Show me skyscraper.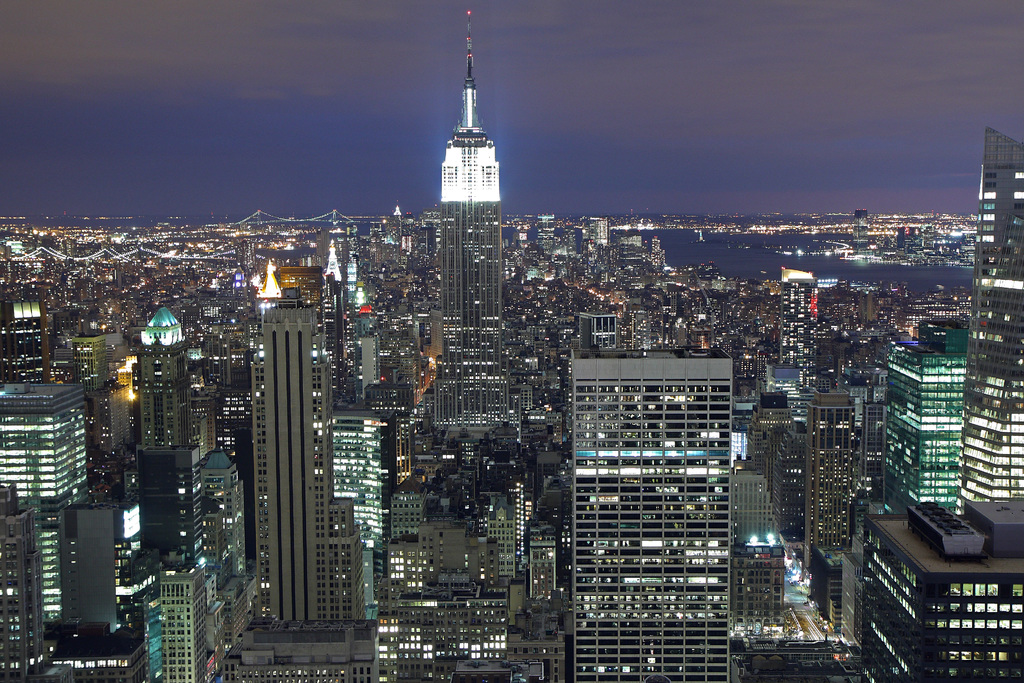
skyscraper is here: (140, 305, 204, 562).
